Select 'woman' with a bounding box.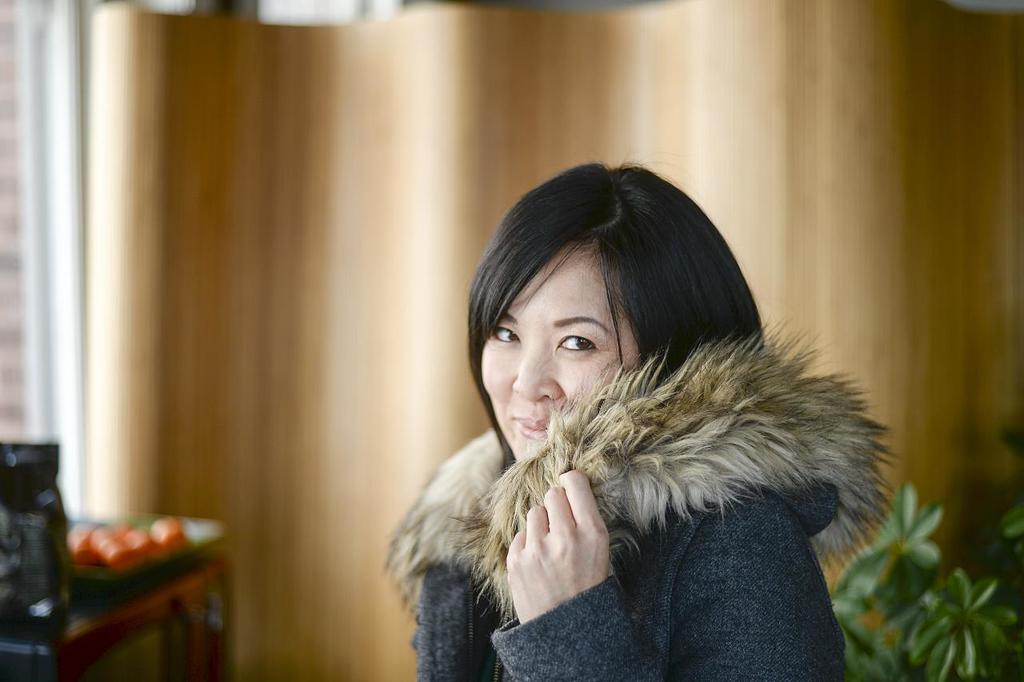
select_region(369, 122, 886, 671).
